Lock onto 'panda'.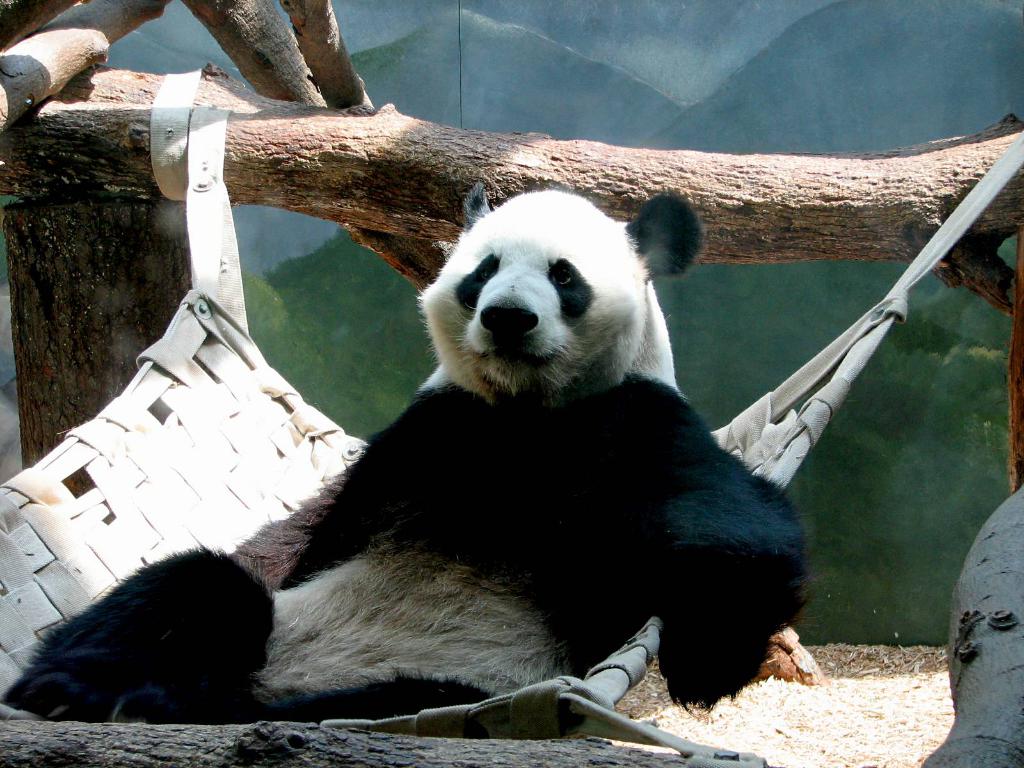
Locked: 8/179/808/726.
